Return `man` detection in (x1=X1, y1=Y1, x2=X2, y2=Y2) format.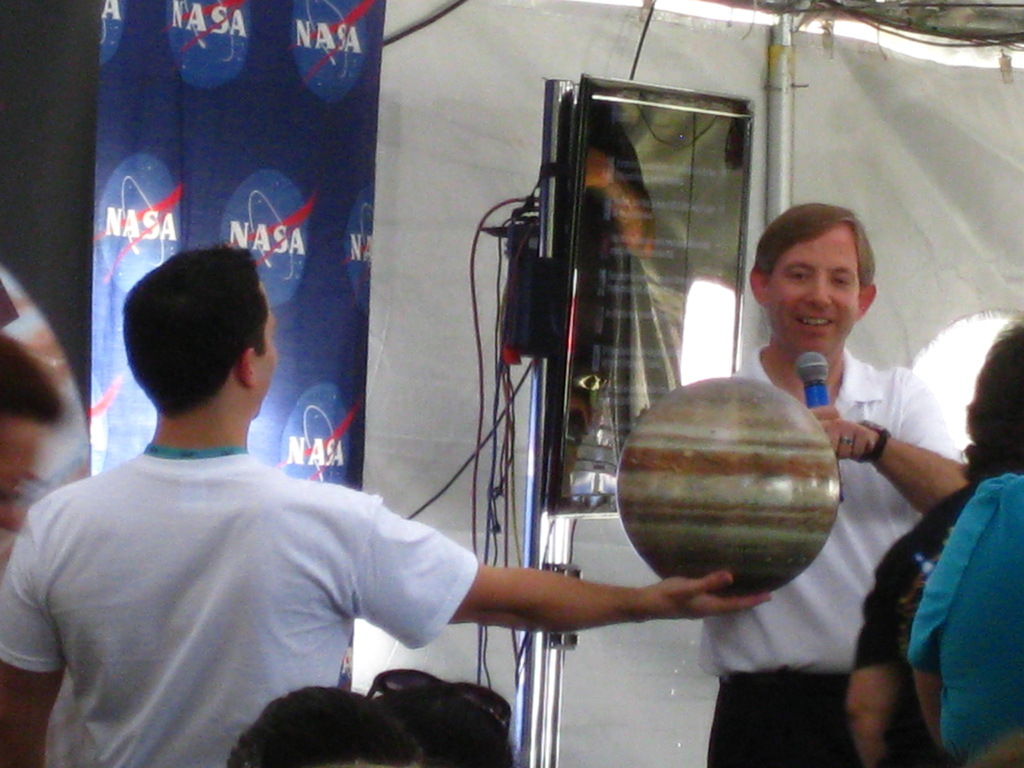
(x1=772, y1=220, x2=1020, y2=721).
